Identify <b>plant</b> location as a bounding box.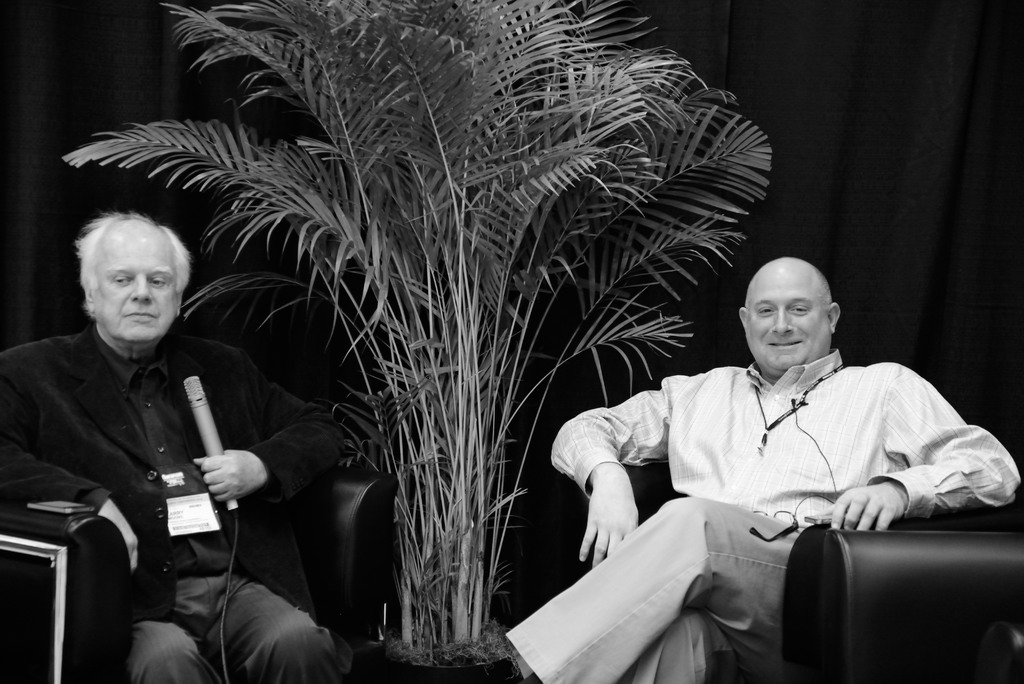
box=[45, 0, 870, 673].
